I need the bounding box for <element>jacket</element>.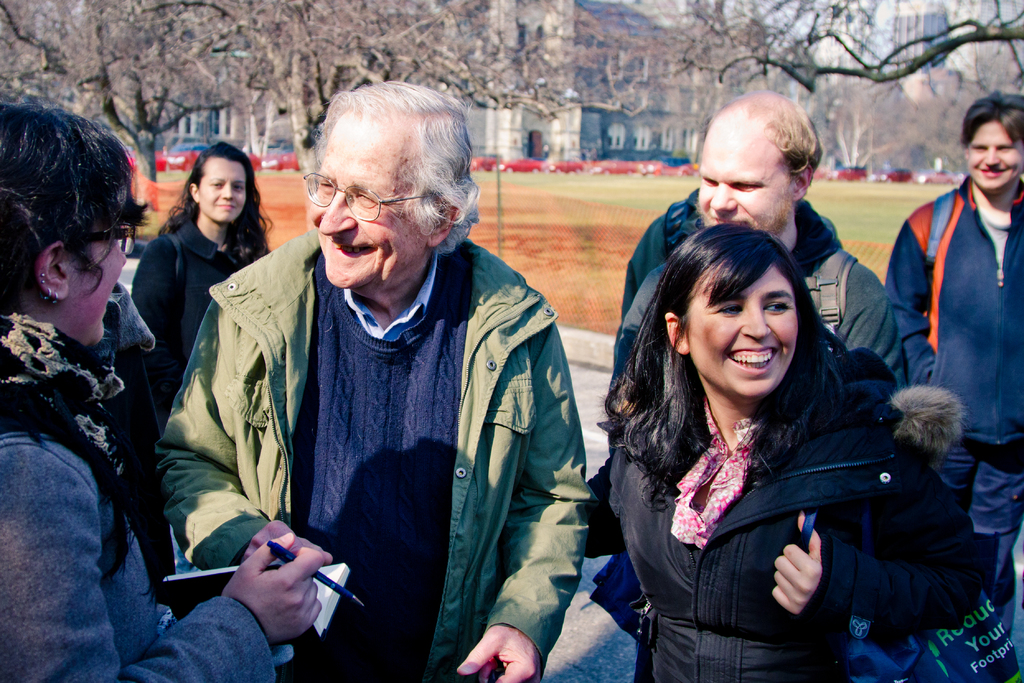
Here it is: [0, 427, 281, 682].
